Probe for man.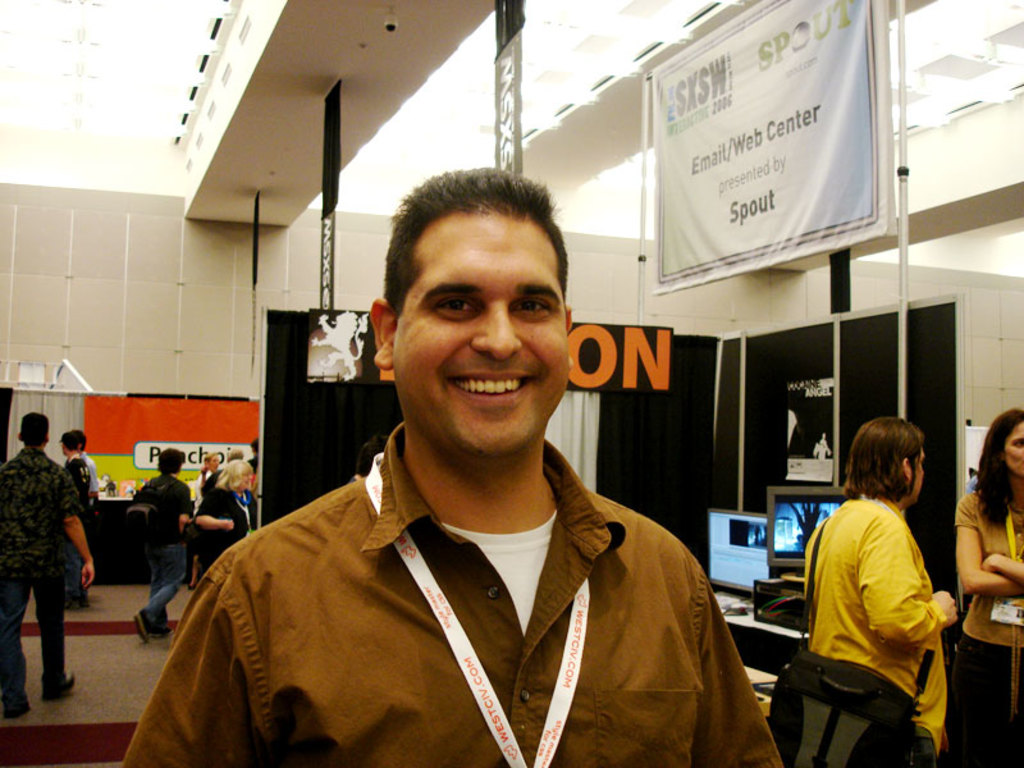
Probe result: BBox(123, 166, 791, 767).
